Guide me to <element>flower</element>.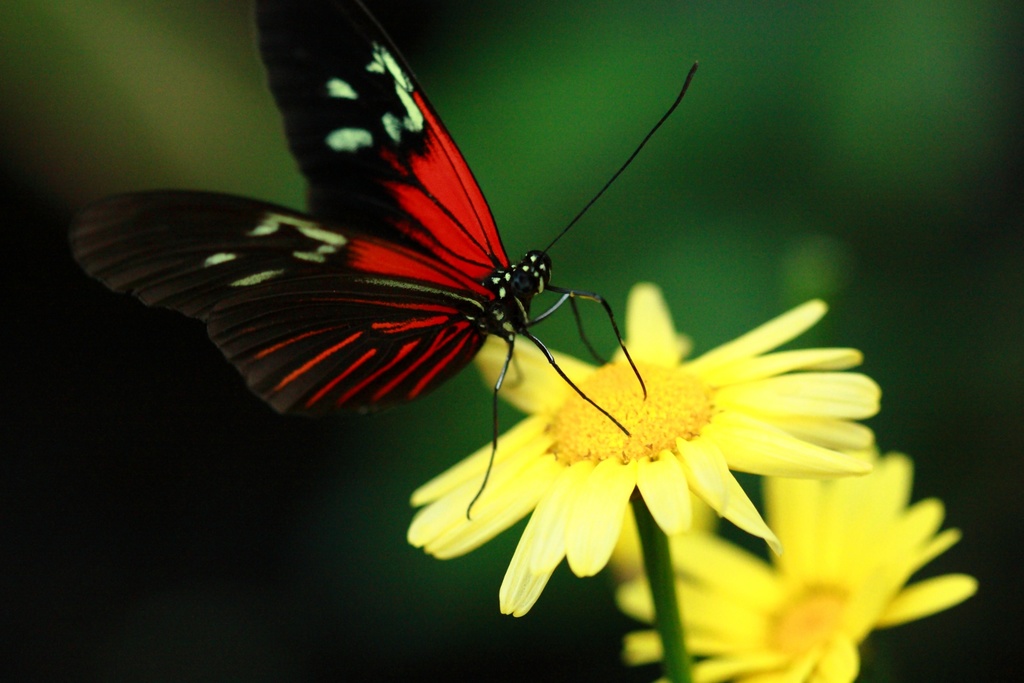
Guidance: [401, 283, 886, 632].
